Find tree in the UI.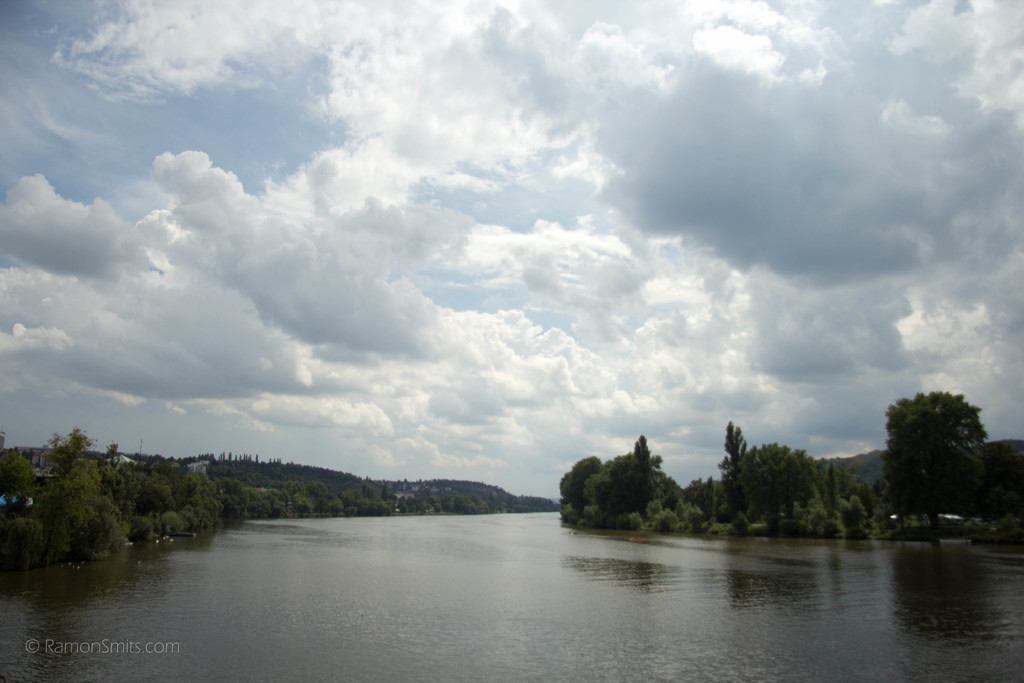
UI element at <region>44, 425, 104, 482</region>.
